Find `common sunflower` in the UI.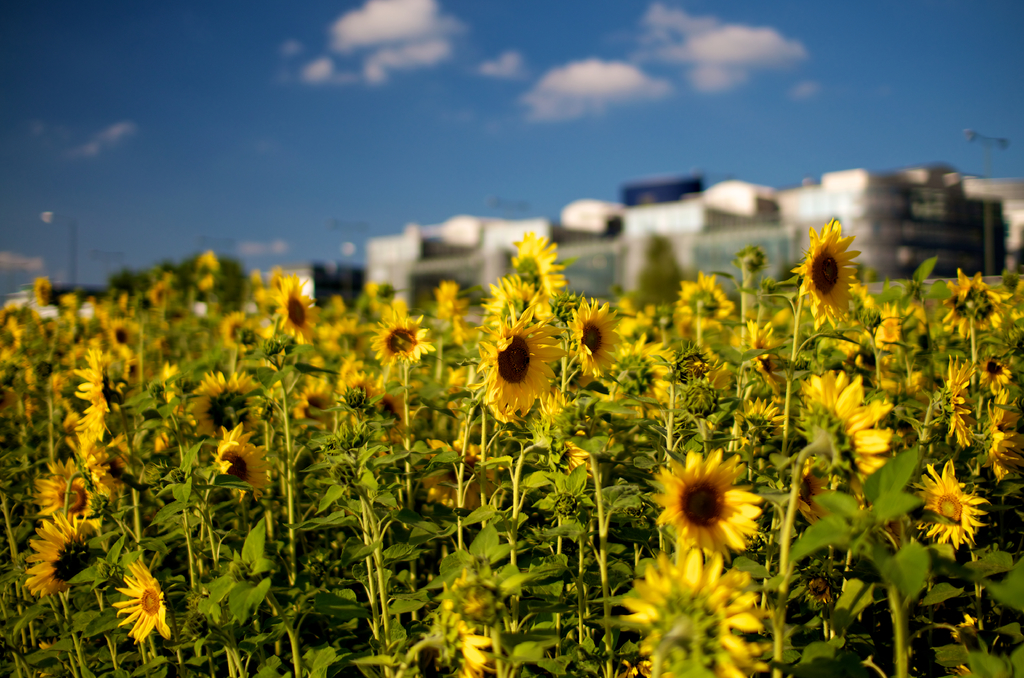
UI element at [794, 225, 861, 334].
